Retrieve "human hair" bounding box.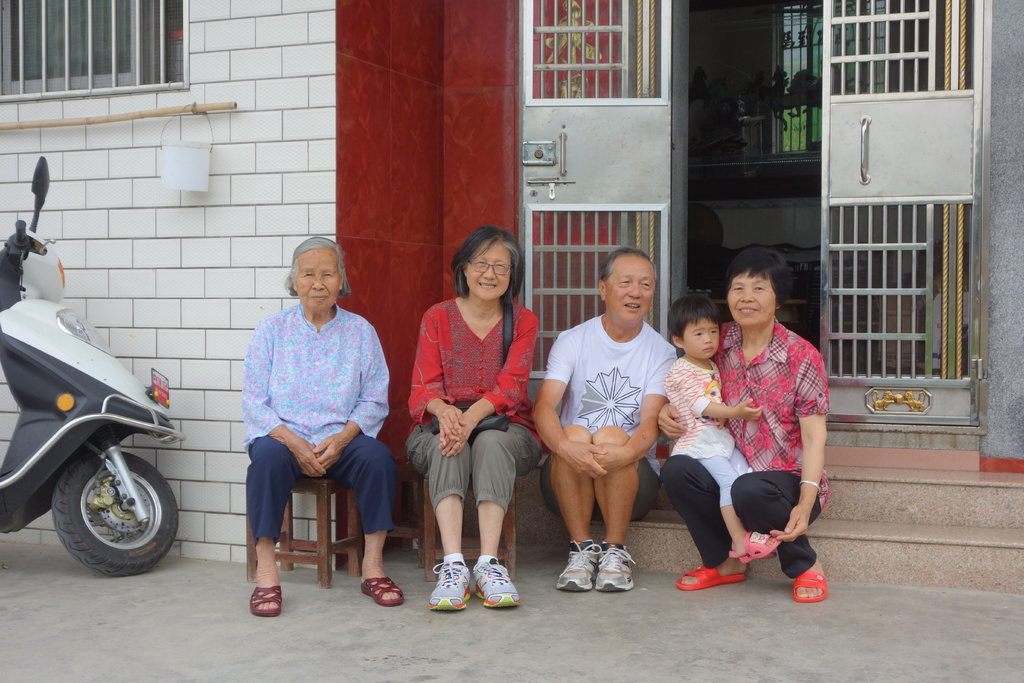
Bounding box: l=595, t=244, r=658, b=285.
